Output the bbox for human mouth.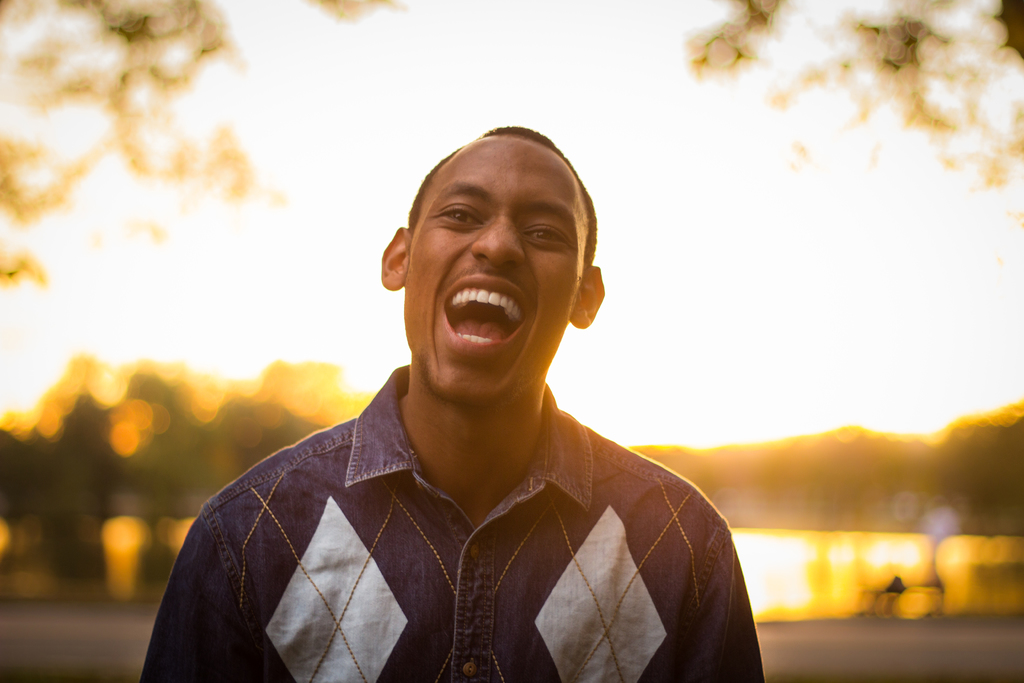
445, 274, 531, 352.
